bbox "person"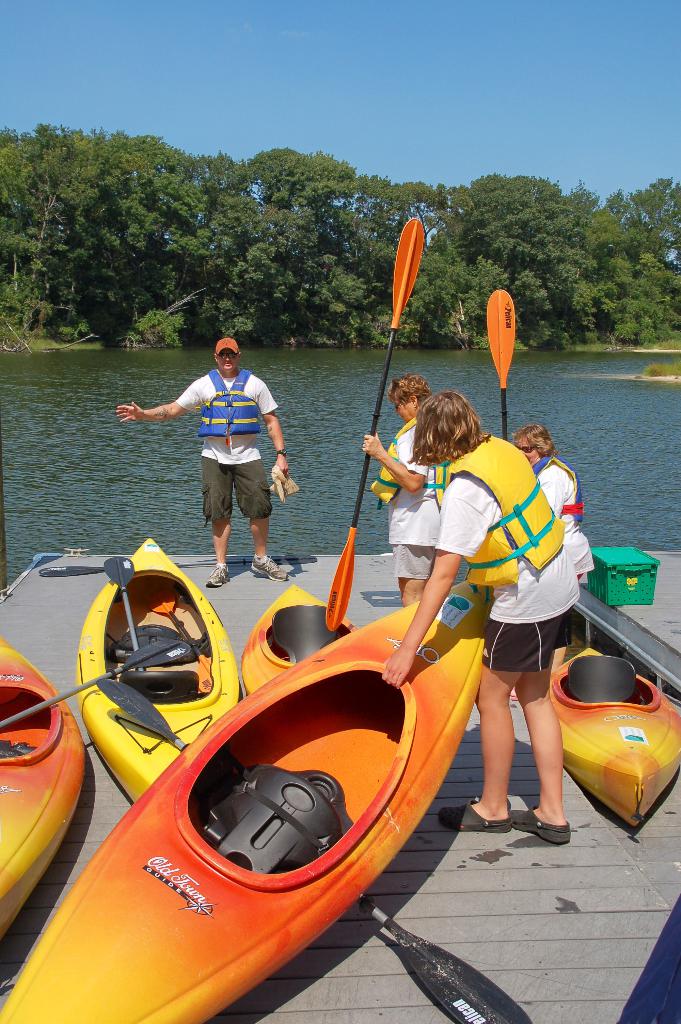
349:379:457:596
